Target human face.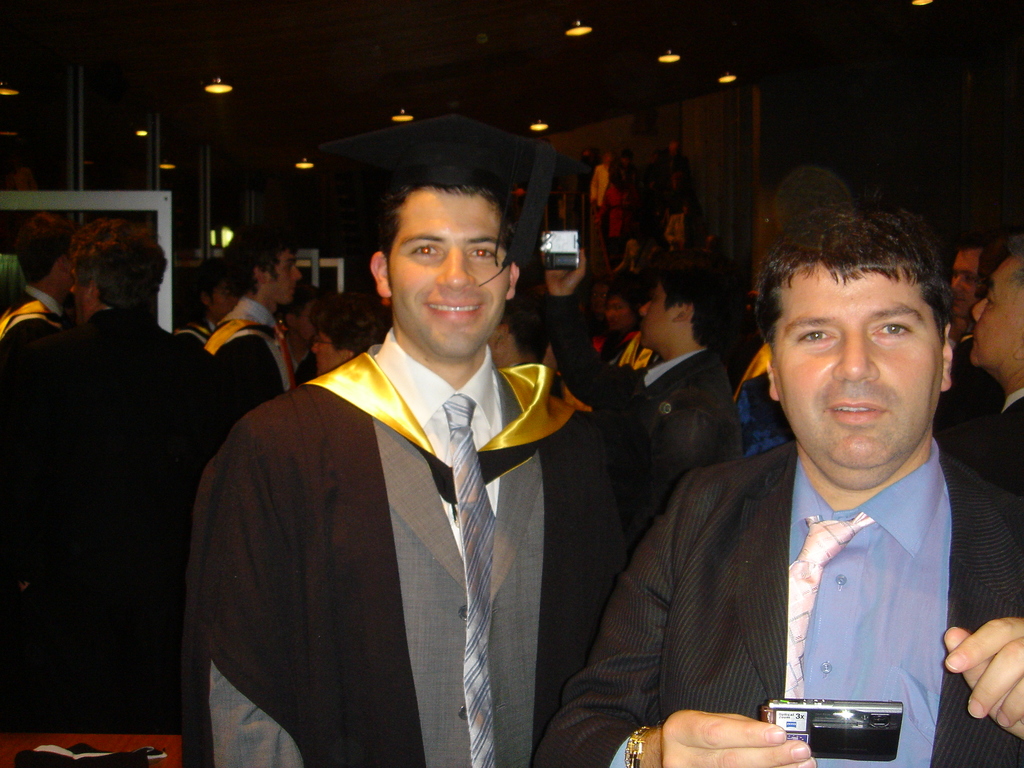
Target region: {"left": 297, "top": 295, "right": 317, "bottom": 340}.
